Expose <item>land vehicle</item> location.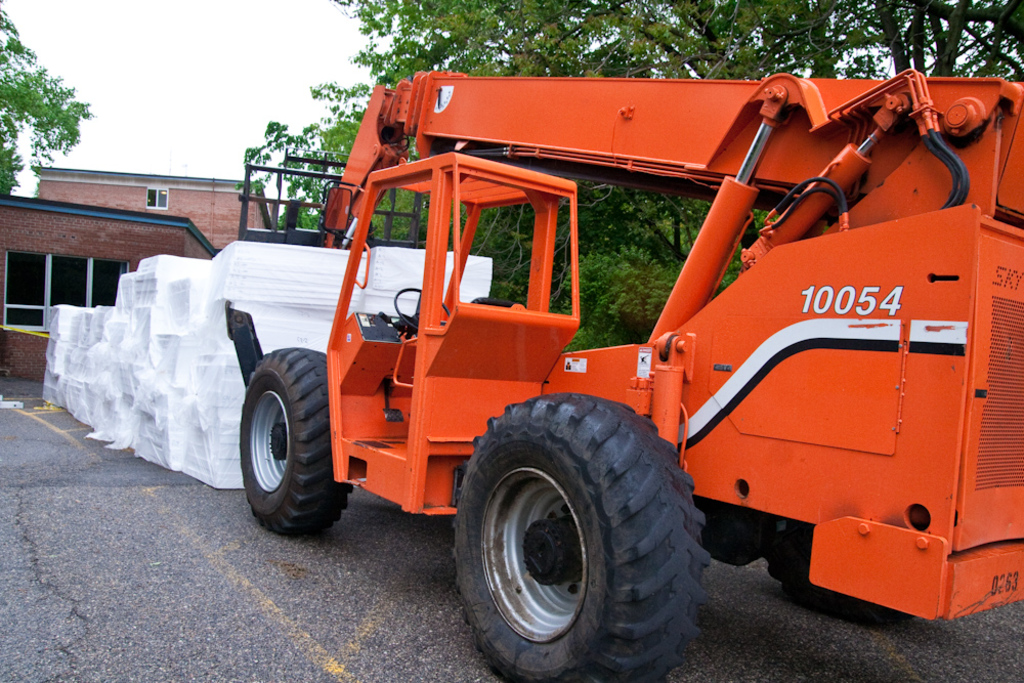
Exposed at crop(125, 65, 1015, 629).
